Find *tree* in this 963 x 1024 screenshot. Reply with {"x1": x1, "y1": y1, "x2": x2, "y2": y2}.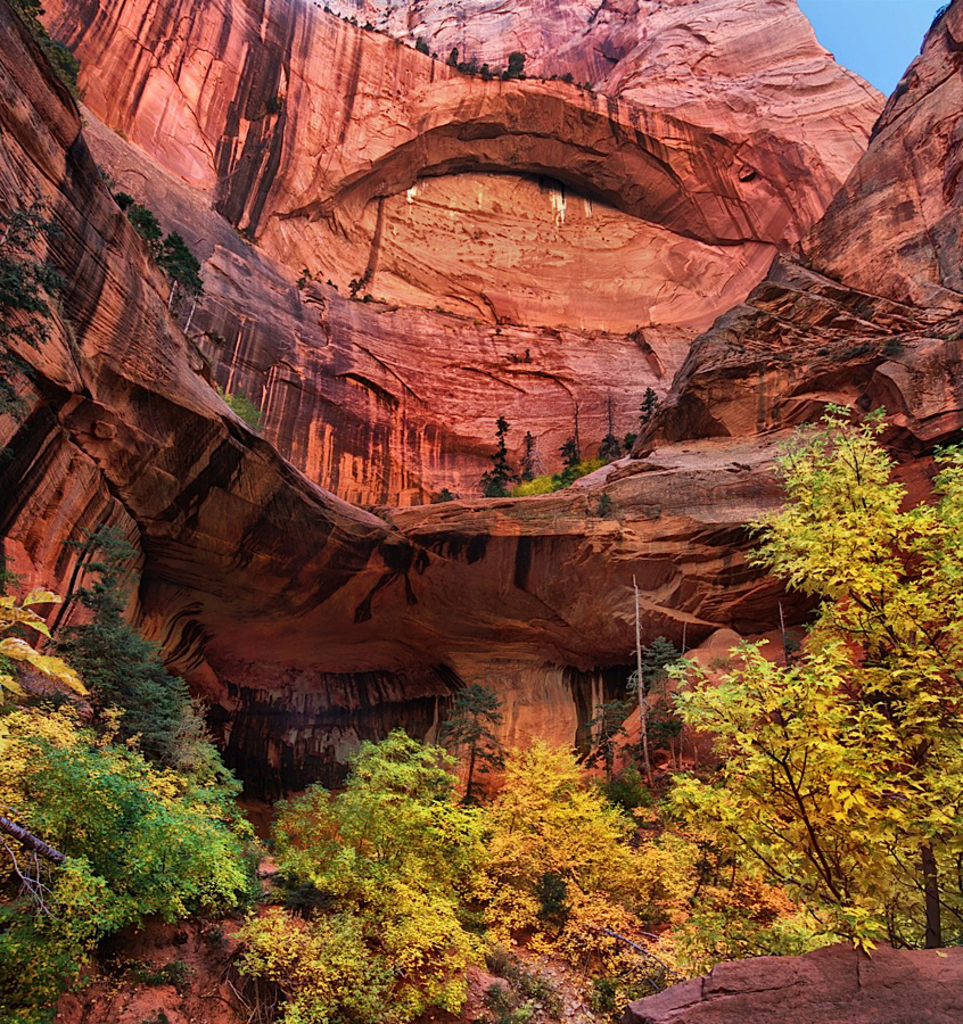
{"x1": 661, "y1": 396, "x2": 962, "y2": 949}.
